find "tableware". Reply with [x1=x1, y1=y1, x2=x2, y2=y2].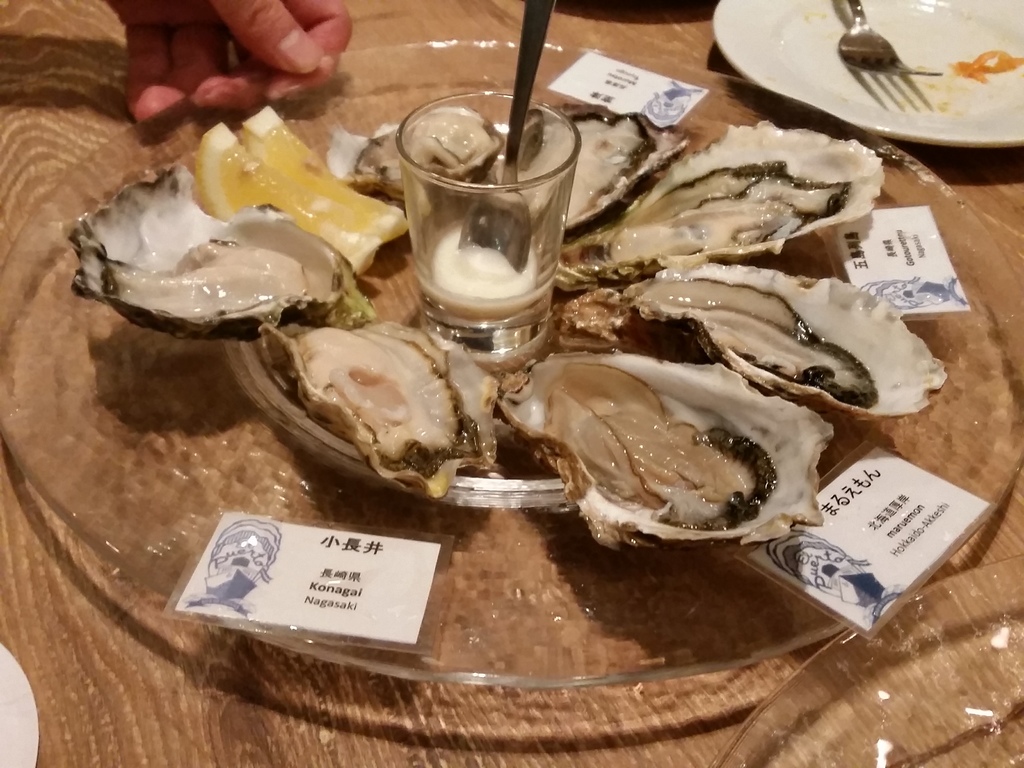
[x1=0, y1=38, x2=1023, y2=689].
